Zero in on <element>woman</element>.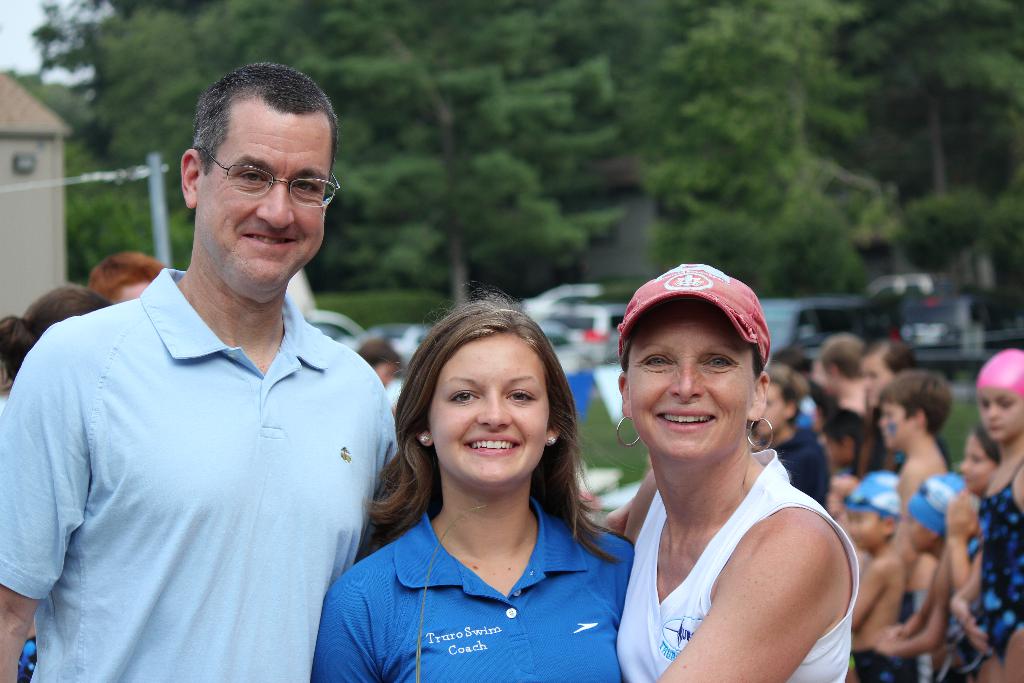
Zeroed in: (585,255,860,682).
